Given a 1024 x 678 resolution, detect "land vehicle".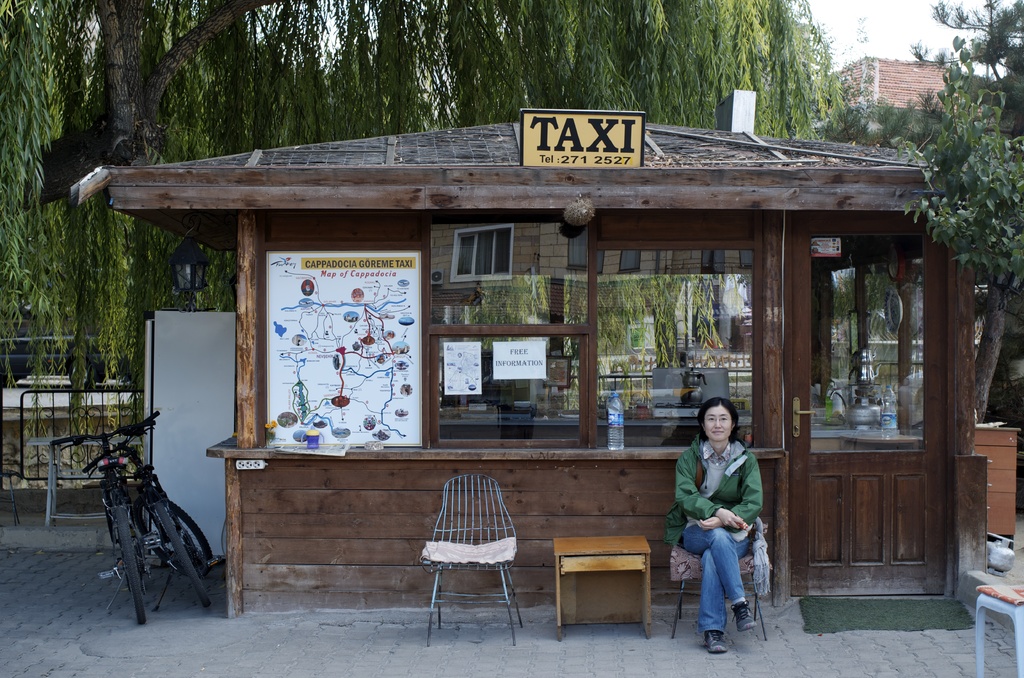
BBox(84, 409, 223, 610).
